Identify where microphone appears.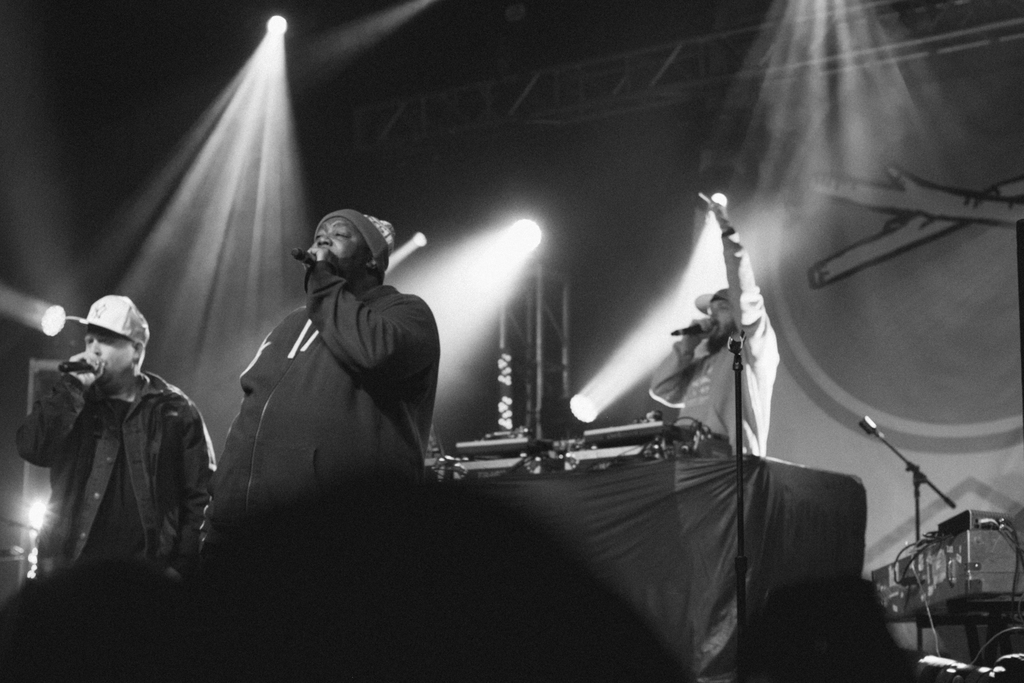
Appears at Rect(58, 365, 95, 377).
